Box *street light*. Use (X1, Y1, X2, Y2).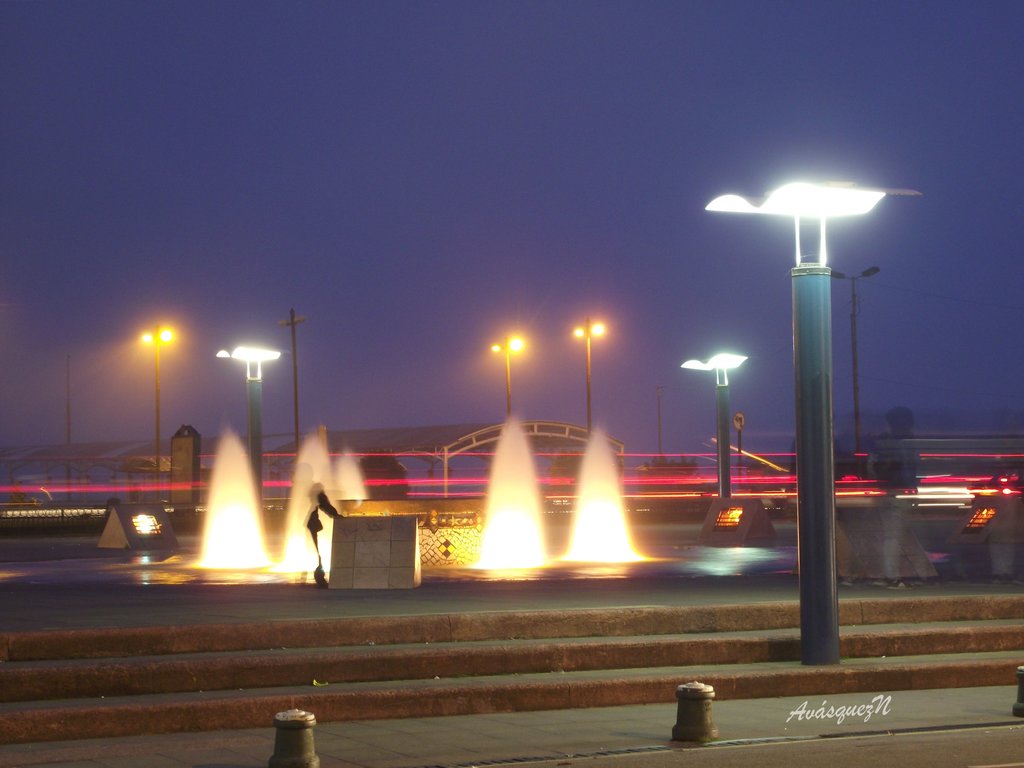
(215, 344, 284, 516).
